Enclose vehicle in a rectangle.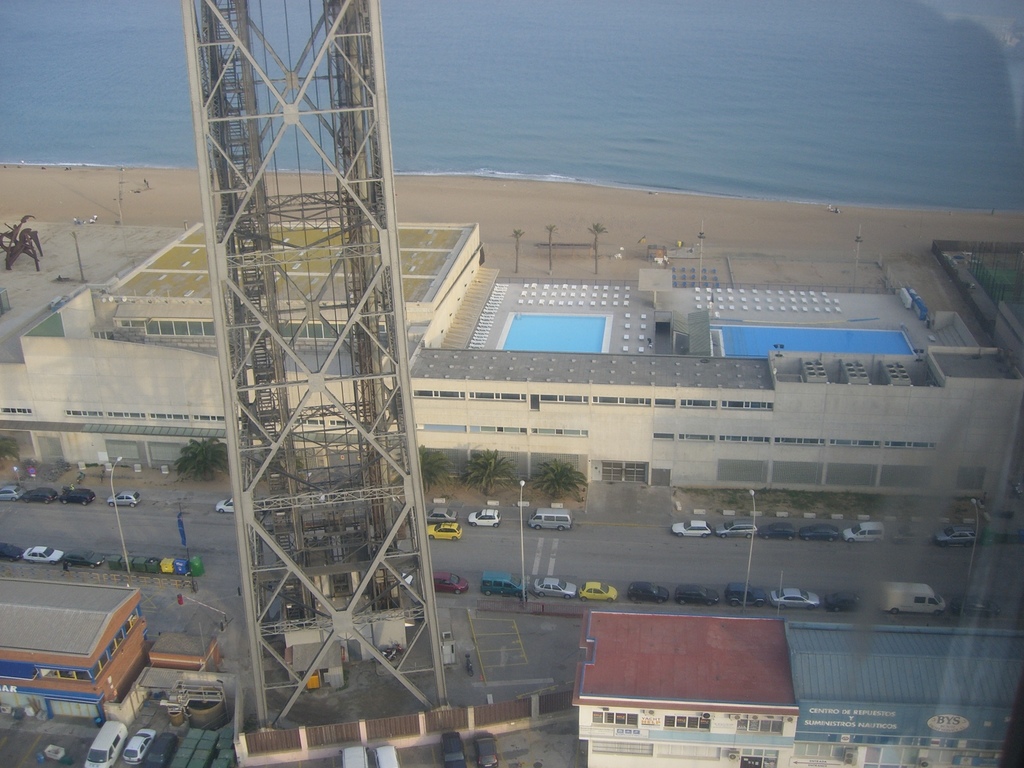
529,505,573,529.
